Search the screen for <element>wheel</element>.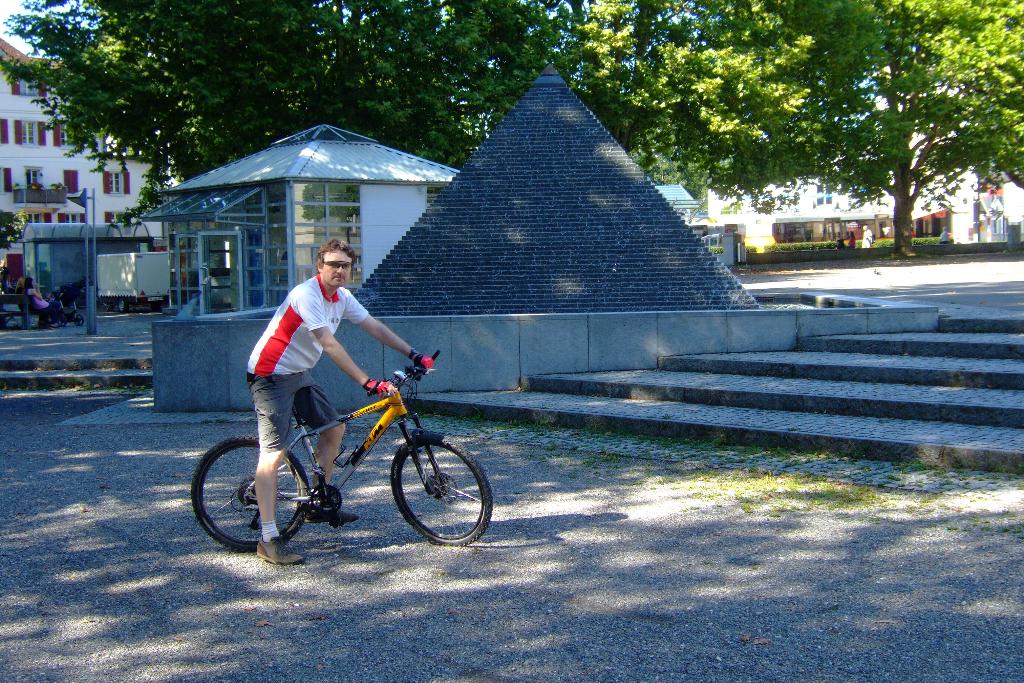
Found at [383, 439, 473, 545].
